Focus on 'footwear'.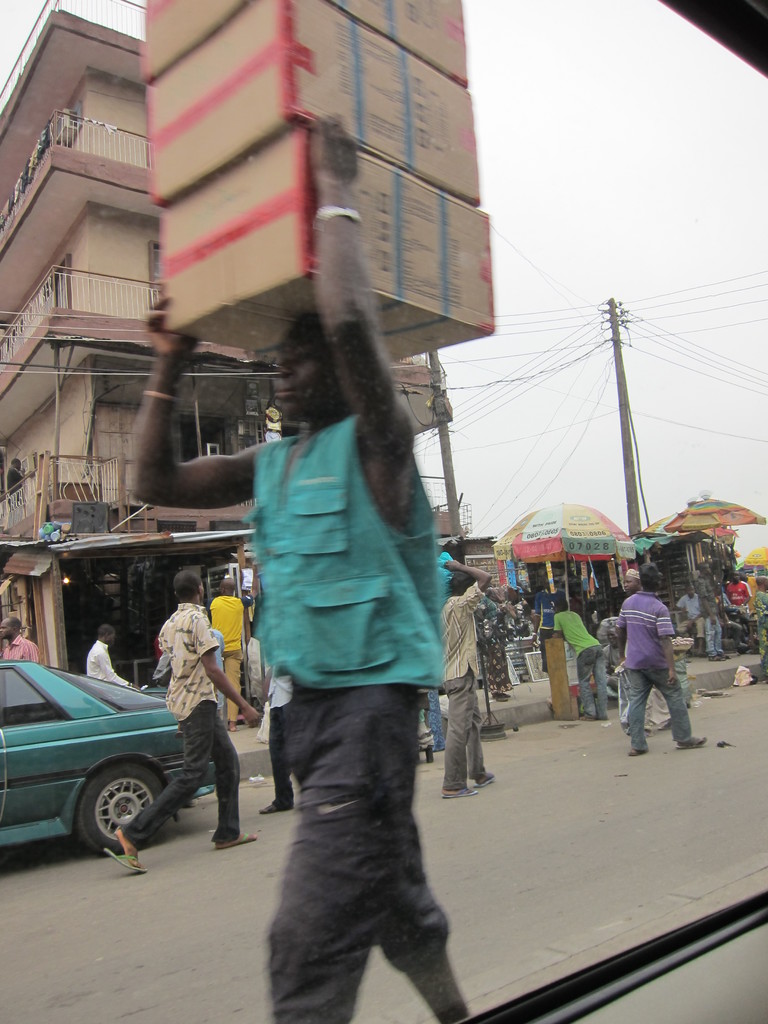
Focused at [left=438, top=787, right=478, bottom=799].
